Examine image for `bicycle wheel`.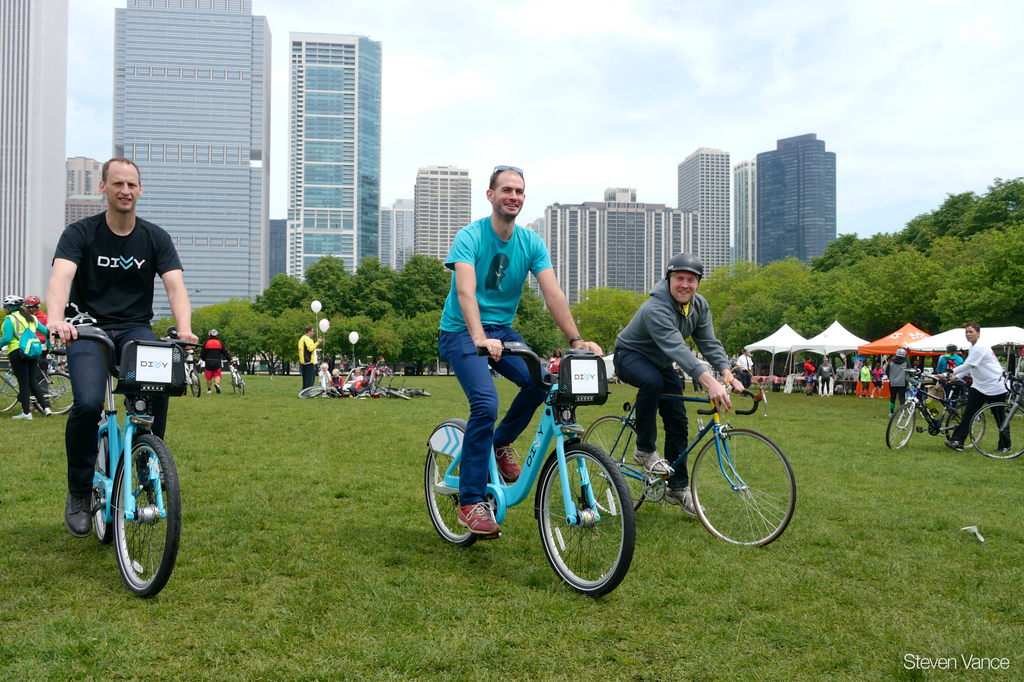
Examination result: Rect(885, 406, 919, 447).
